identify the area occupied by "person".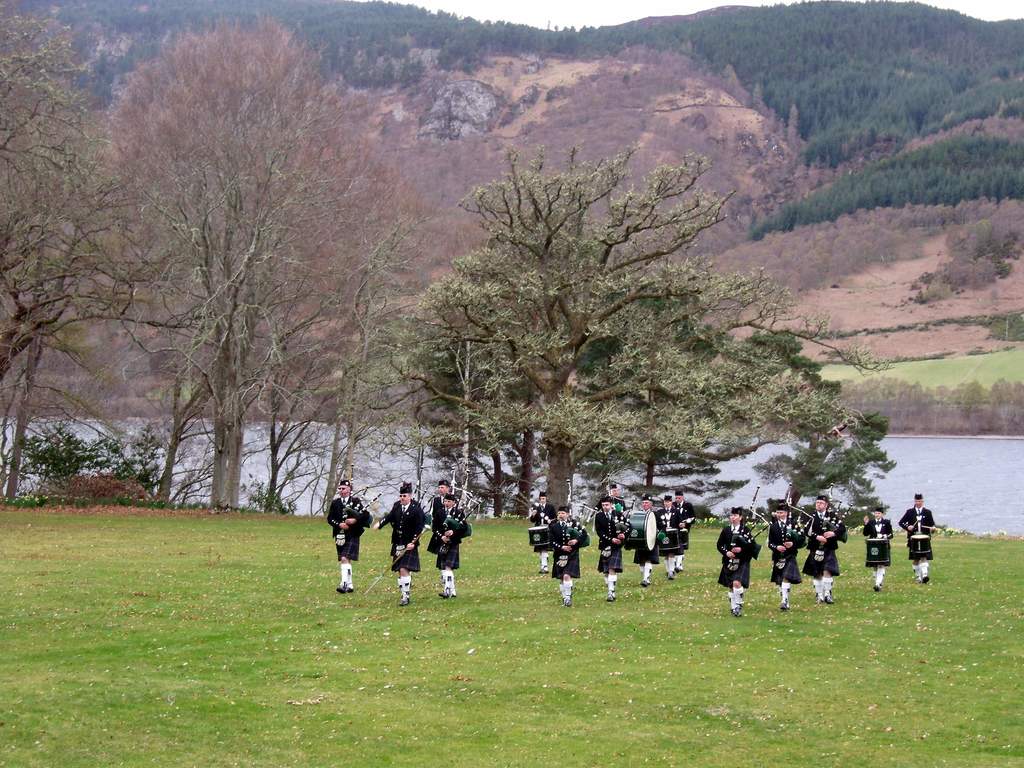
Area: bbox=[371, 485, 422, 607].
